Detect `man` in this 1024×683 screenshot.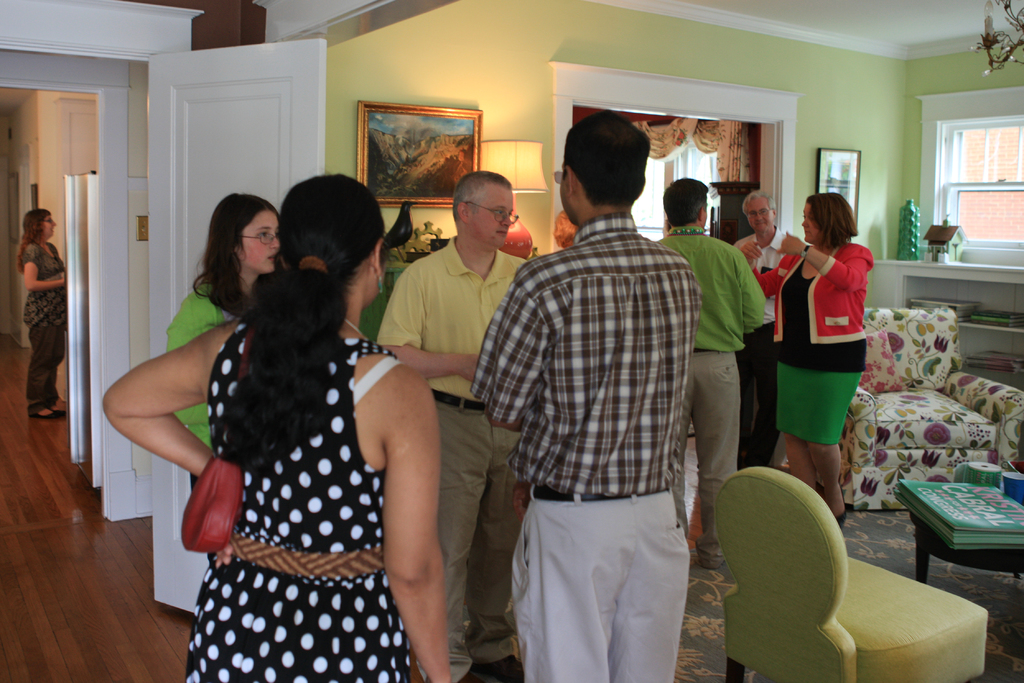
Detection: <box>652,176,767,570</box>.
